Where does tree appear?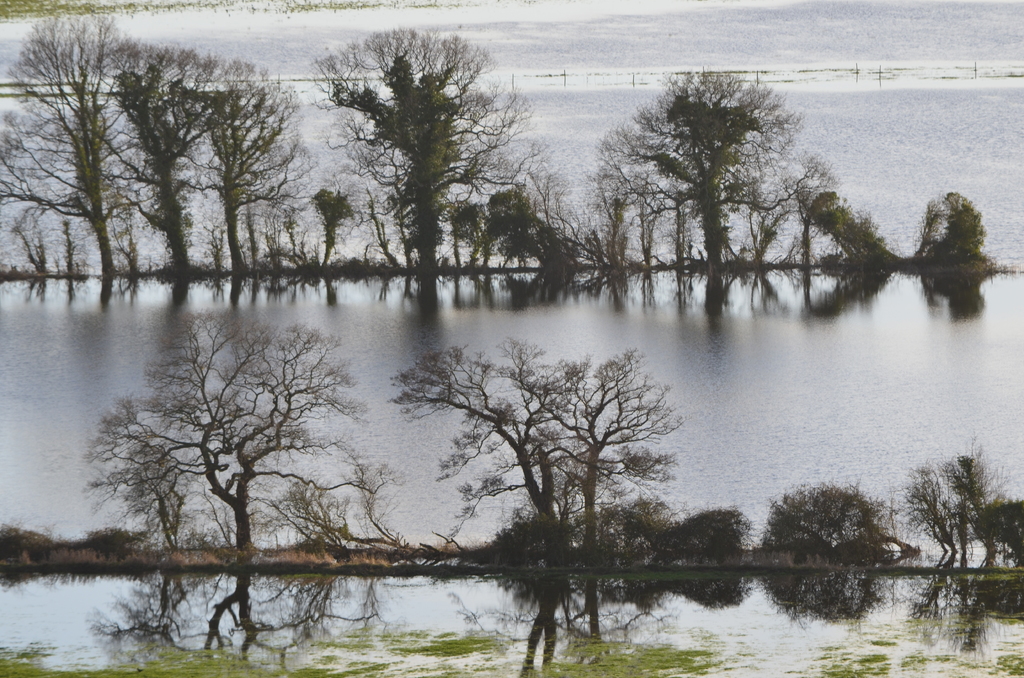
Appears at (196,63,323,275).
